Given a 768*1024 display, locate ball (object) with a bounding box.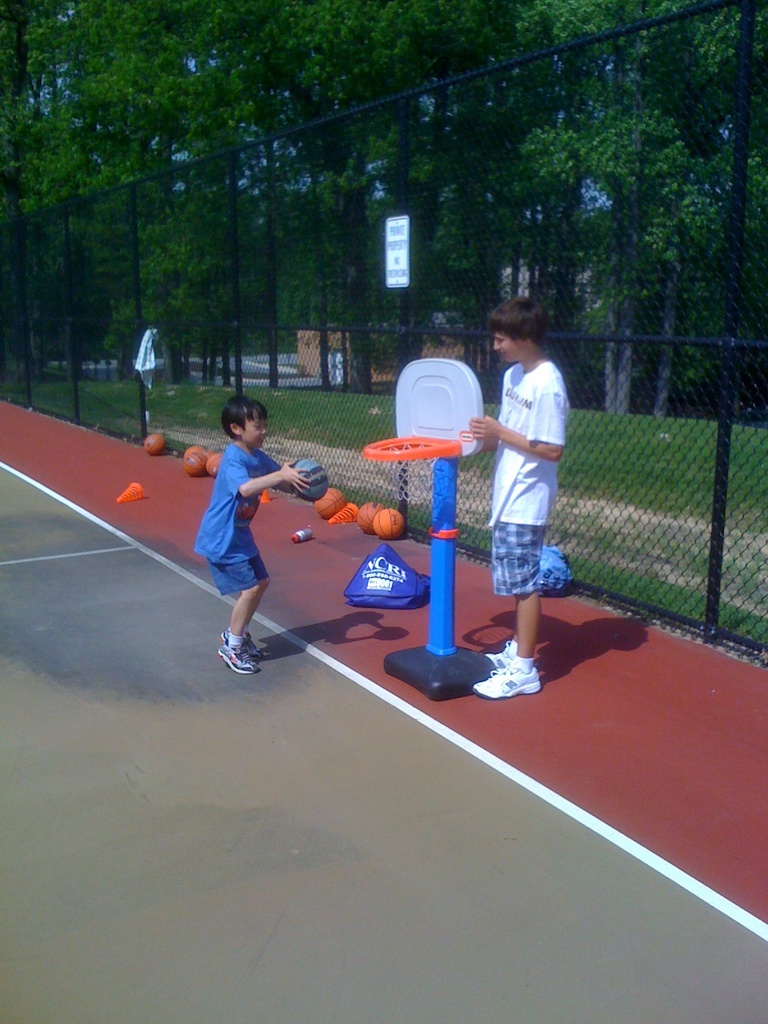
Located: rect(310, 486, 349, 517).
